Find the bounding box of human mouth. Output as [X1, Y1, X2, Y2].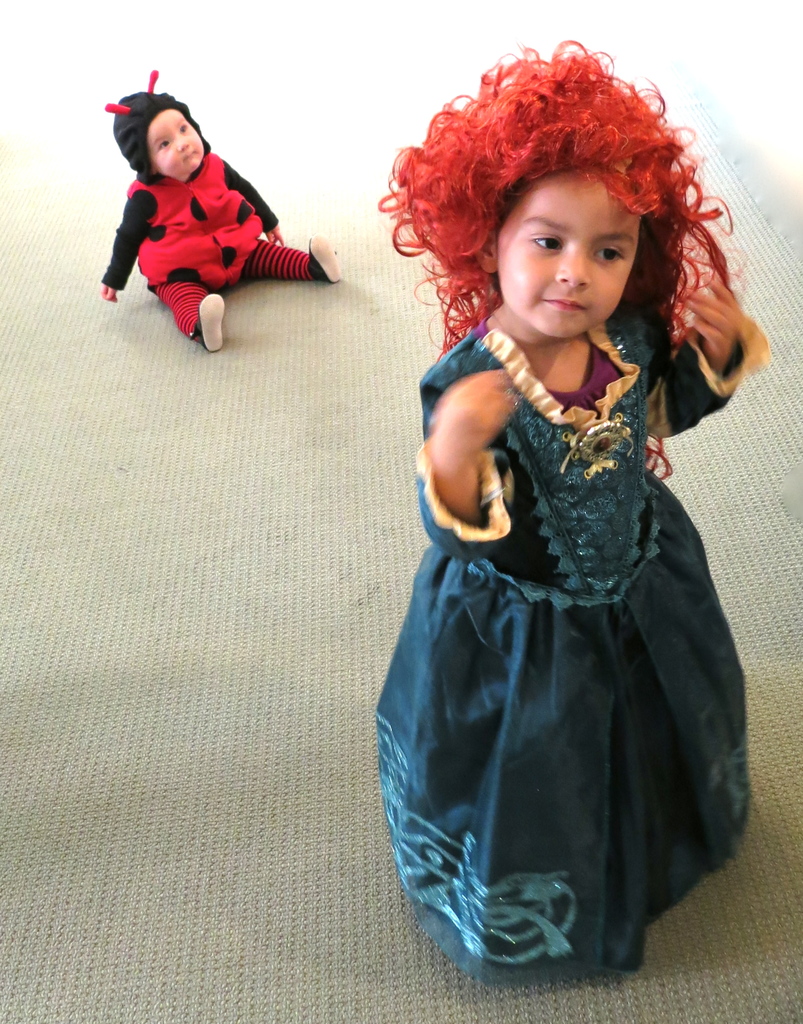
[545, 298, 587, 310].
